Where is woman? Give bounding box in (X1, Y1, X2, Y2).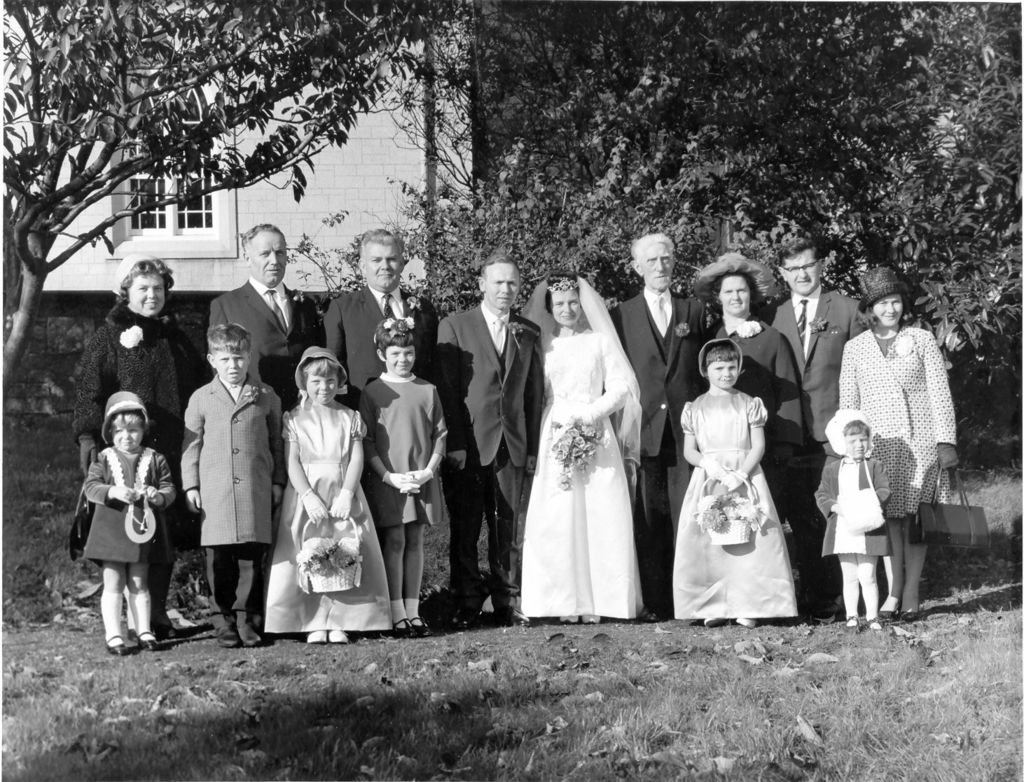
(686, 250, 818, 600).
